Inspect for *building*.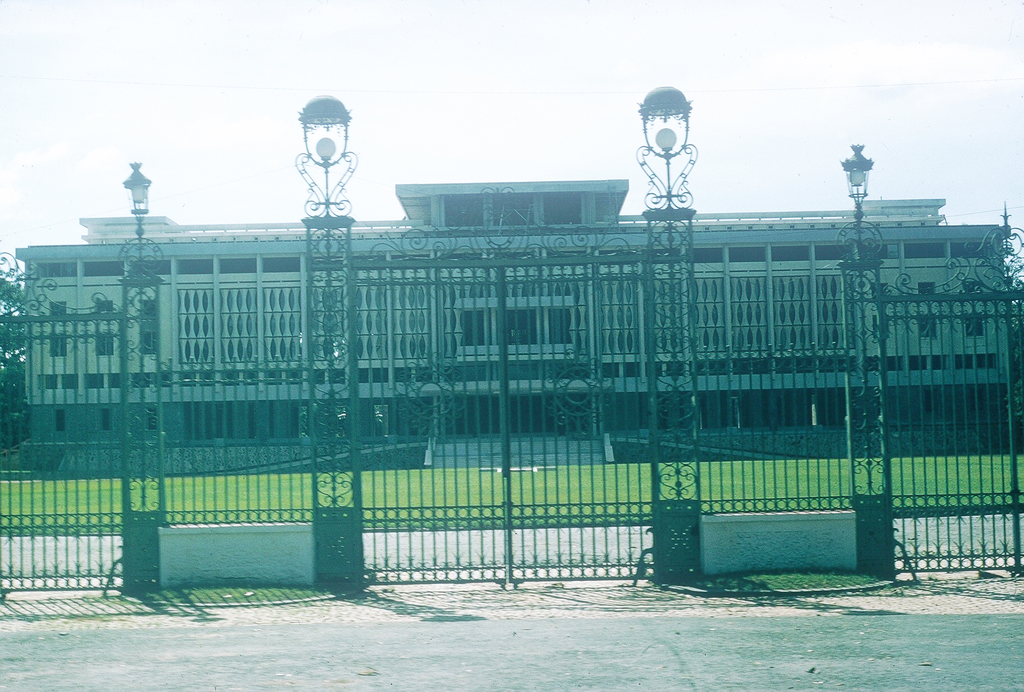
Inspection: <box>3,174,1023,467</box>.
